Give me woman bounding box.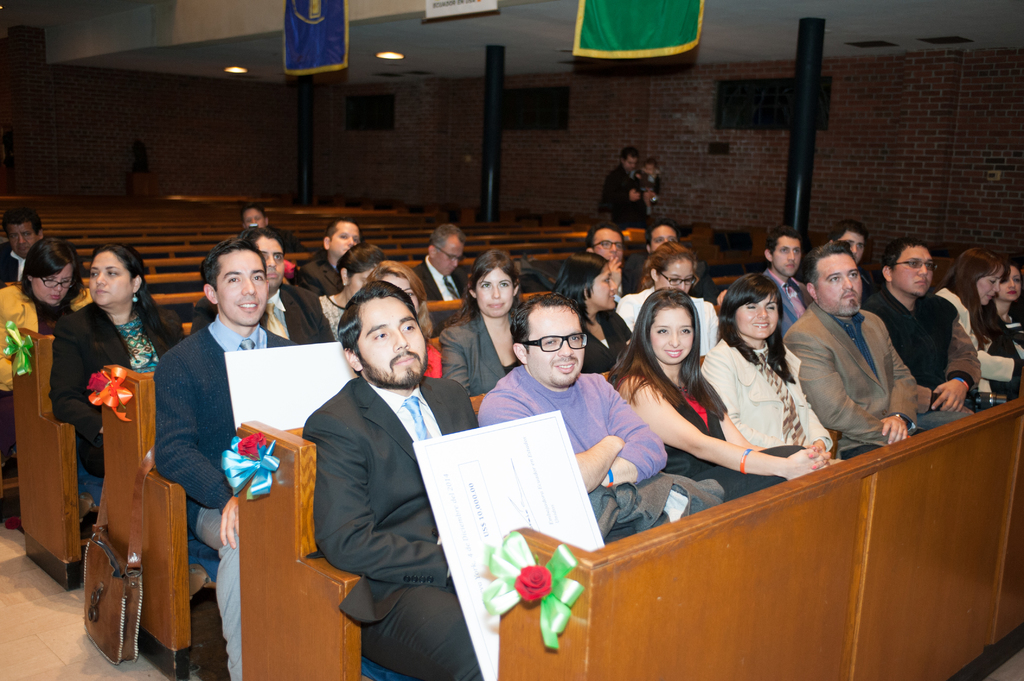
[0, 232, 93, 397].
